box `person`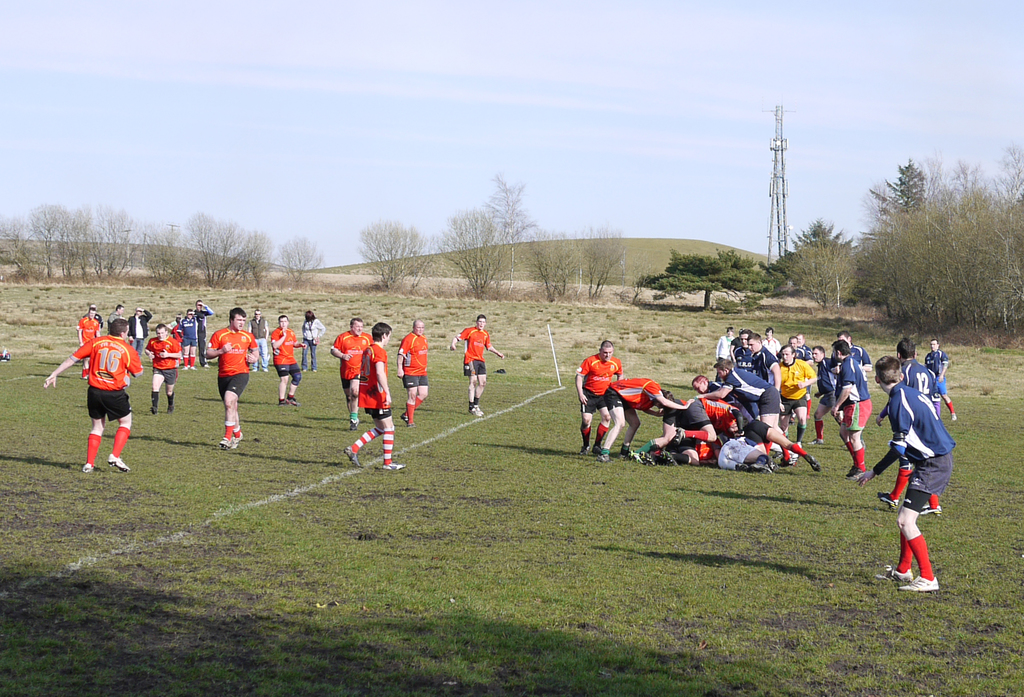
box(698, 355, 818, 463)
